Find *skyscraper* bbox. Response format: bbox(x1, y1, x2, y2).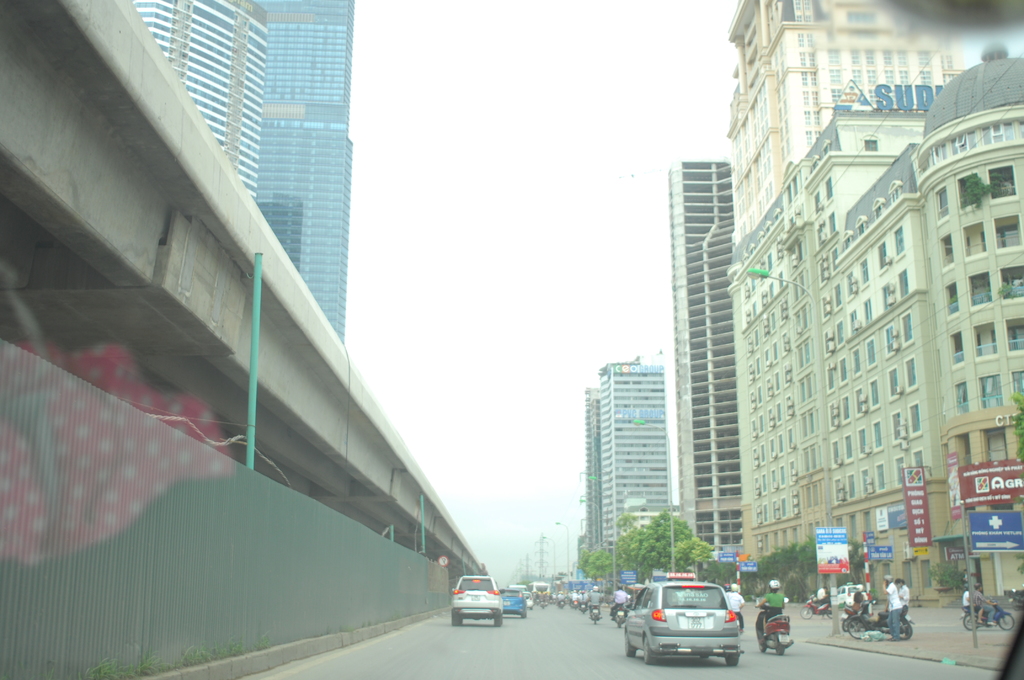
bbox(589, 387, 606, 550).
